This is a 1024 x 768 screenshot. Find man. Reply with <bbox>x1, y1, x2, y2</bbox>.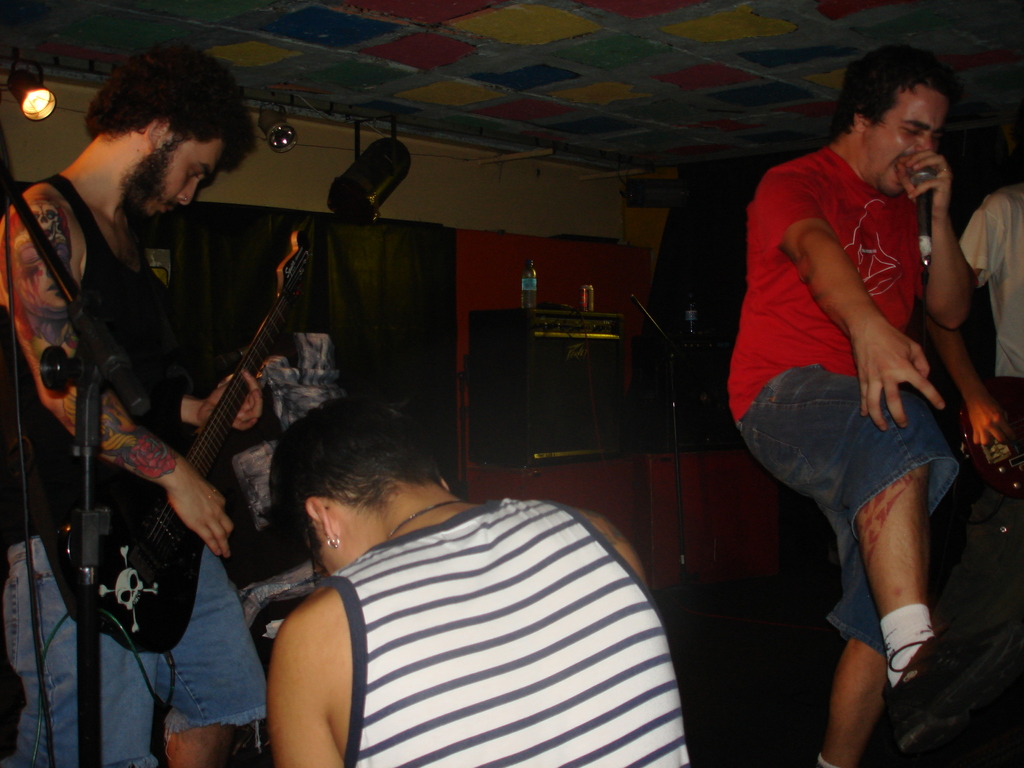
<bbox>0, 42, 267, 767</bbox>.
